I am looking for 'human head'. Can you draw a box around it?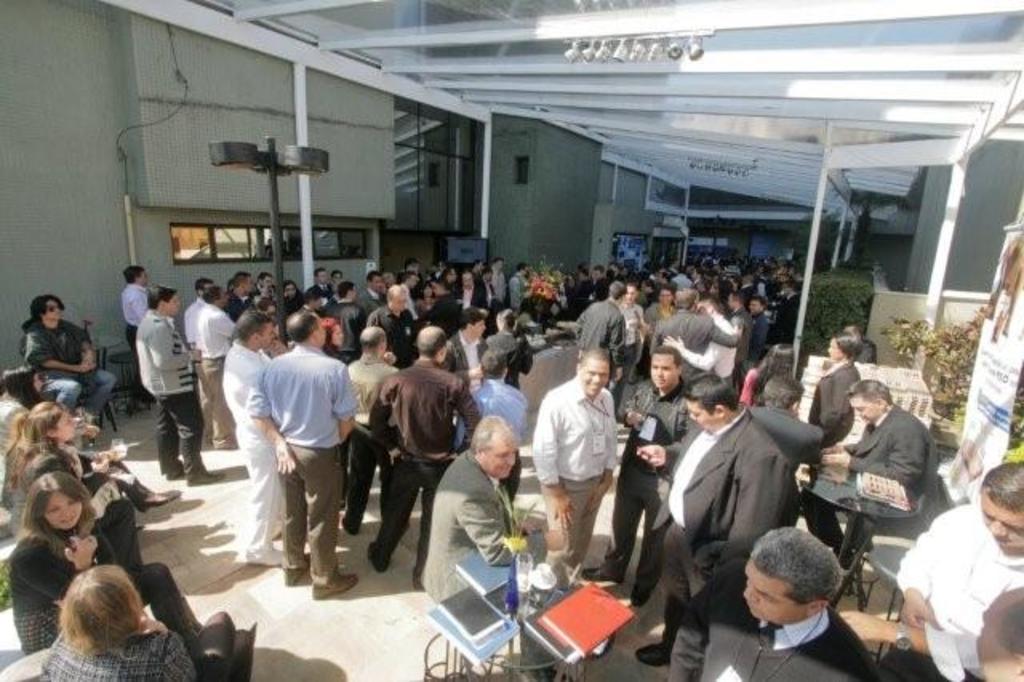
Sure, the bounding box is select_region(366, 269, 382, 293).
